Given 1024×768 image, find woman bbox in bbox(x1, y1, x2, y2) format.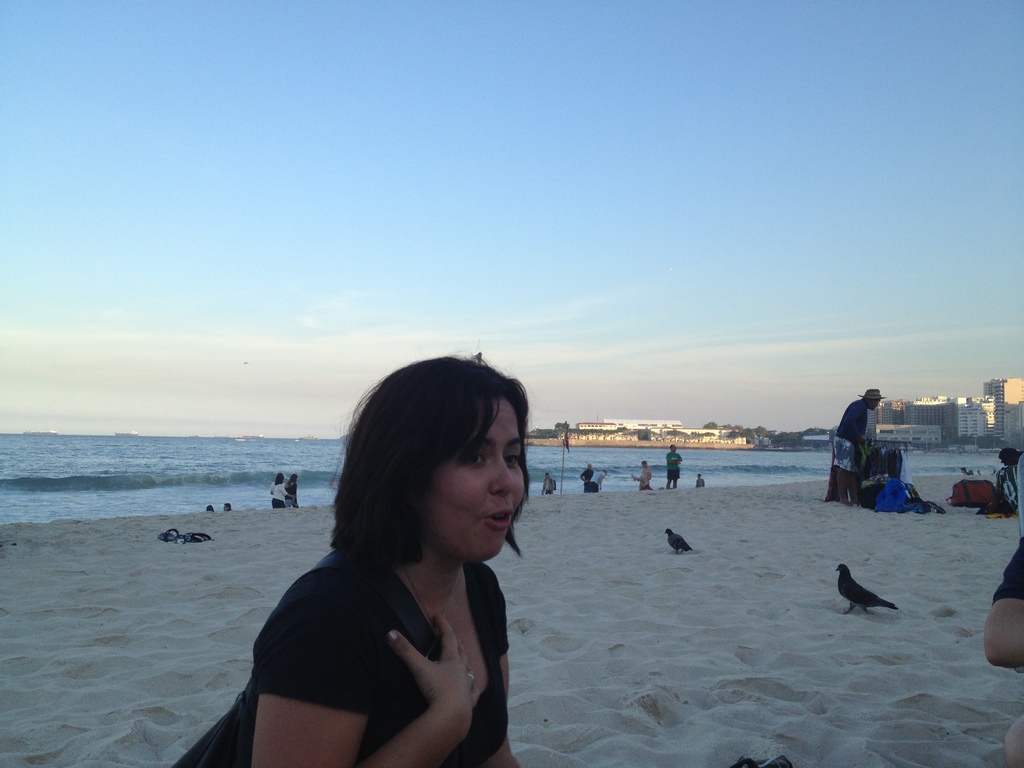
bbox(172, 355, 525, 767).
